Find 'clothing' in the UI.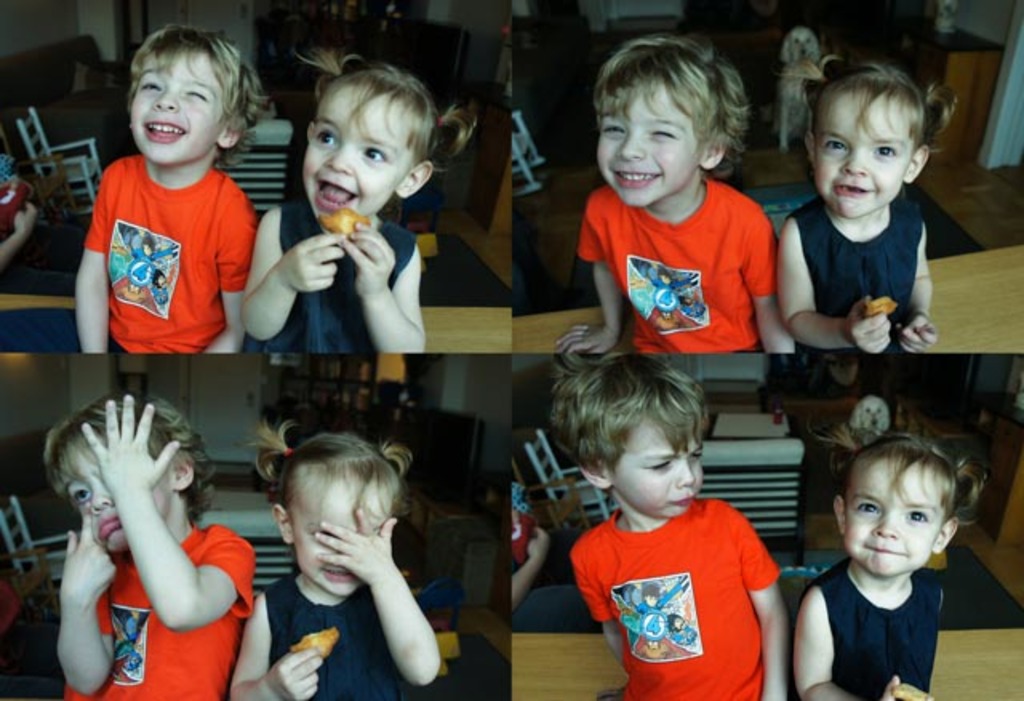
UI element at <box>782,195,930,346</box>.
